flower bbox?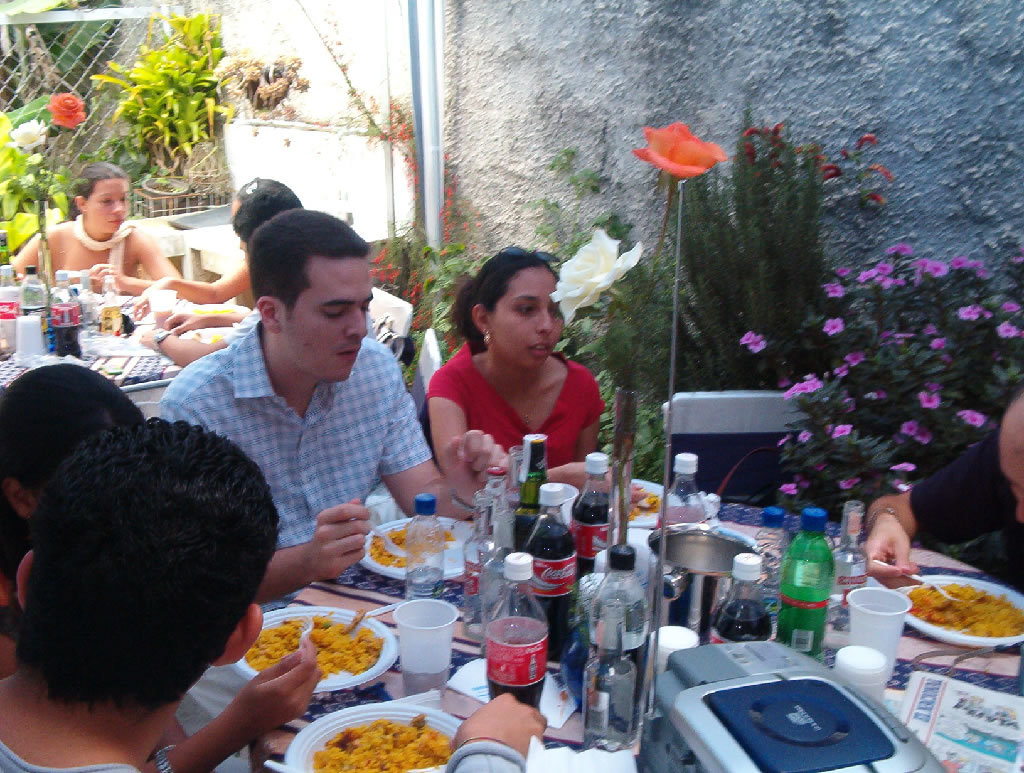
locate(841, 351, 867, 367)
